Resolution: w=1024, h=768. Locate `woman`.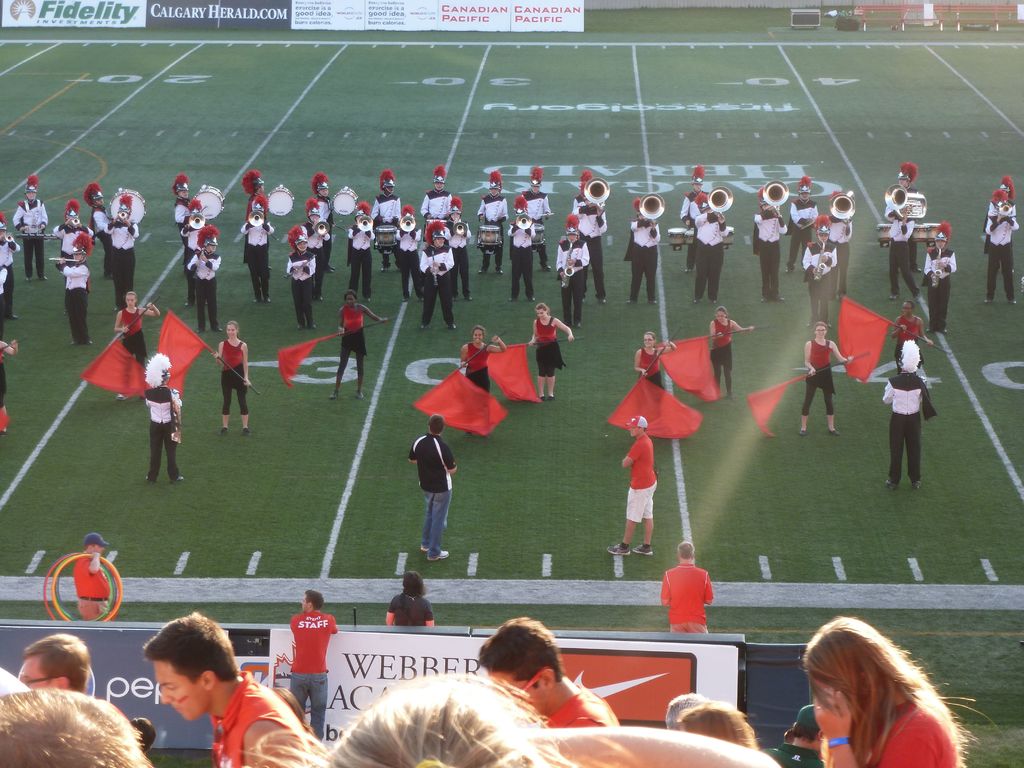
locate(890, 300, 933, 376).
